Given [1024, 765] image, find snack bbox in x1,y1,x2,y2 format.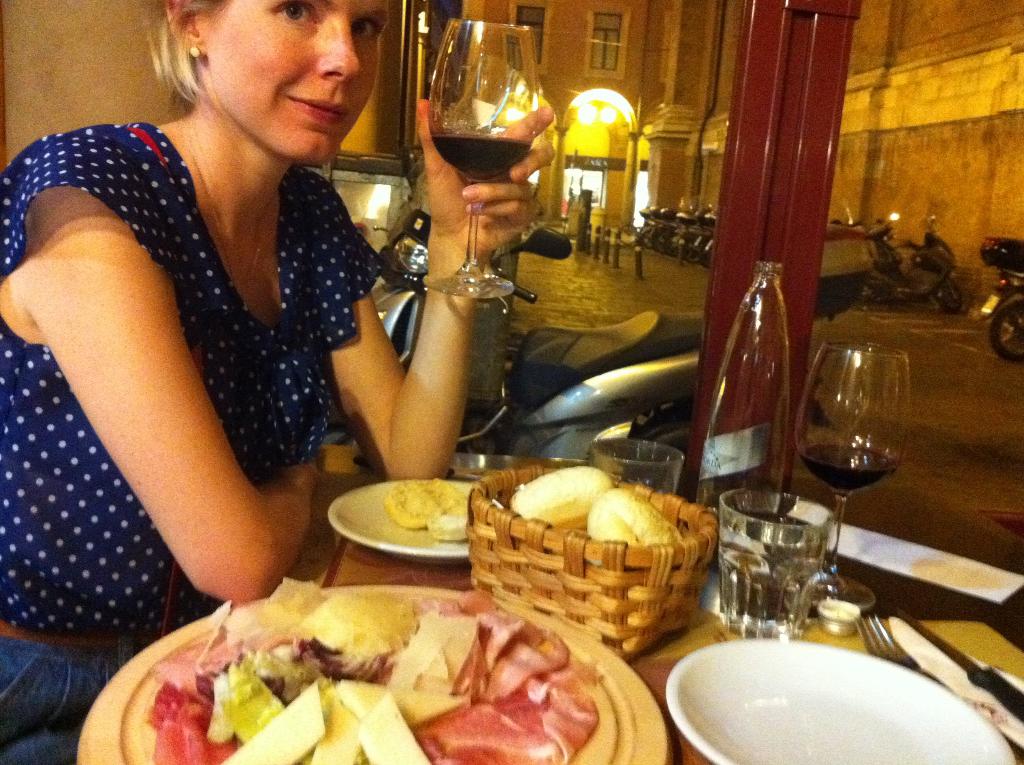
504,463,610,533.
